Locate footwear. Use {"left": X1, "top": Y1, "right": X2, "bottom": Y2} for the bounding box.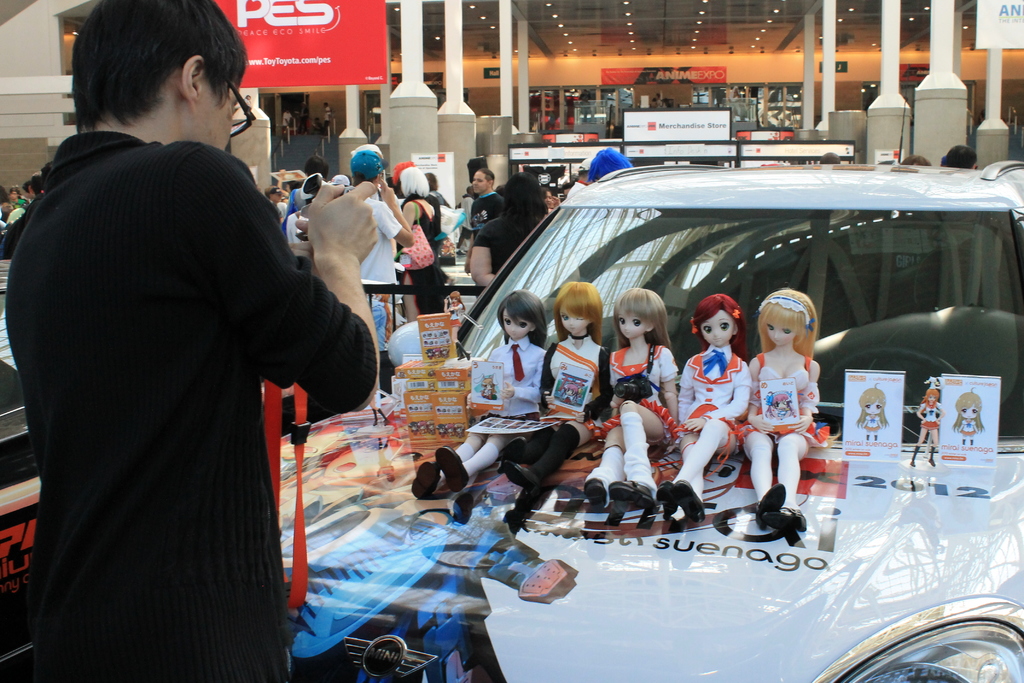
{"left": 582, "top": 478, "right": 607, "bottom": 513}.
